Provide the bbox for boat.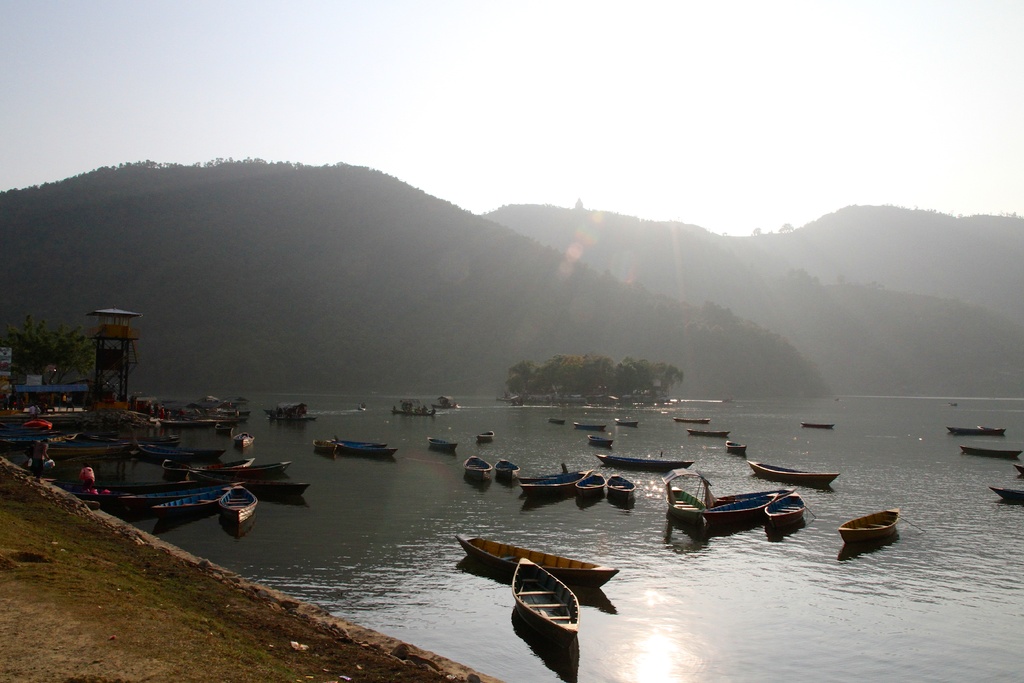
{"left": 662, "top": 476, "right": 707, "bottom": 538}.
